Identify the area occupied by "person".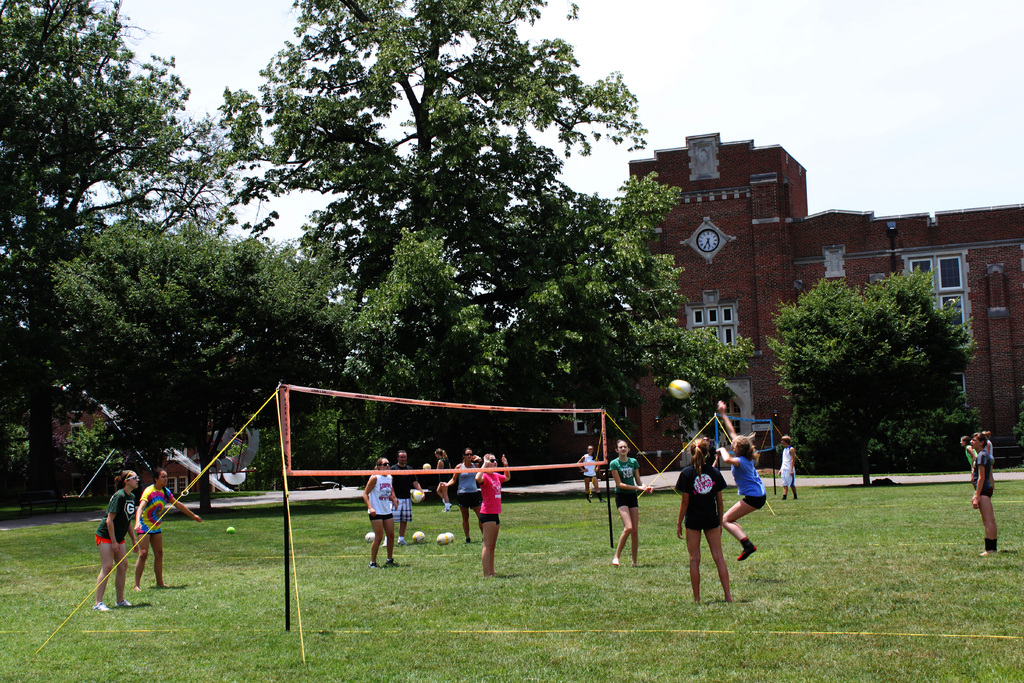
Area: [left=132, top=465, right=182, bottom=580].
